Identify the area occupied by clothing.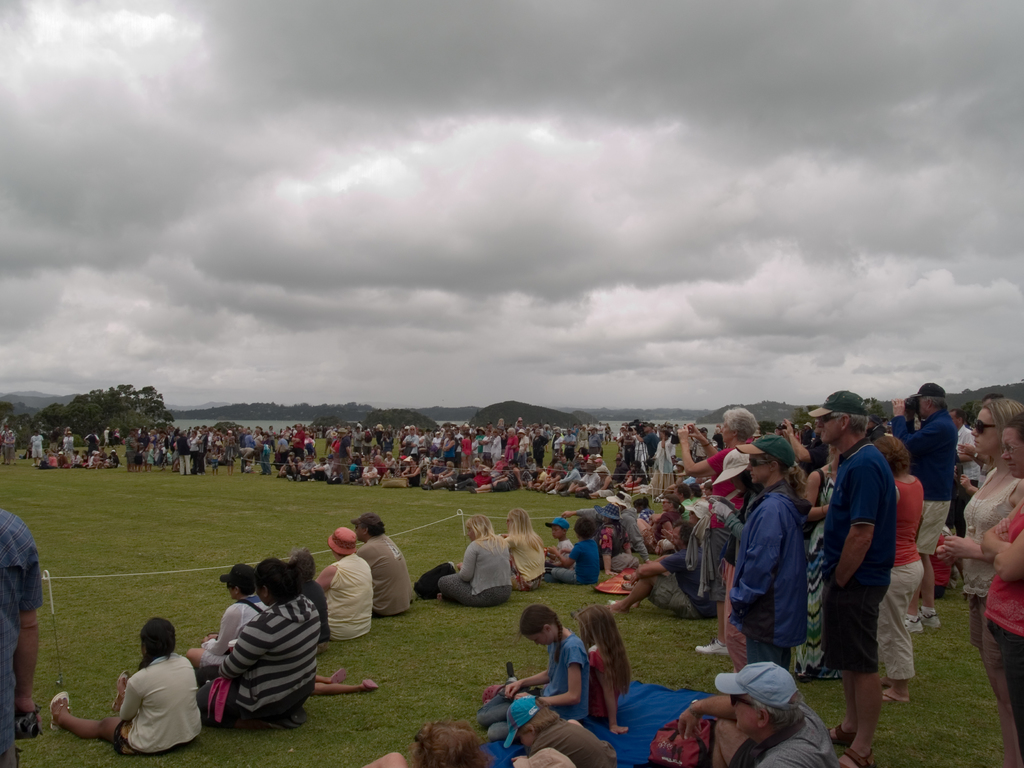
Area: crop(923, 500, 949, 554).
